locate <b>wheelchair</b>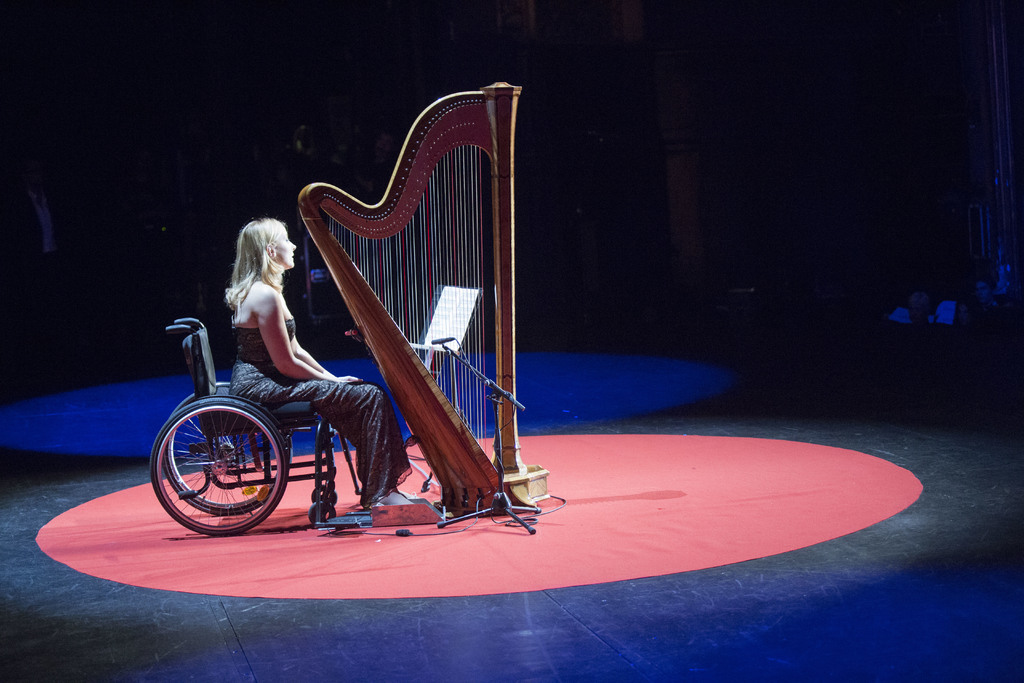
pyautogui.locateOnScreen(148, 316, 366, 534)
